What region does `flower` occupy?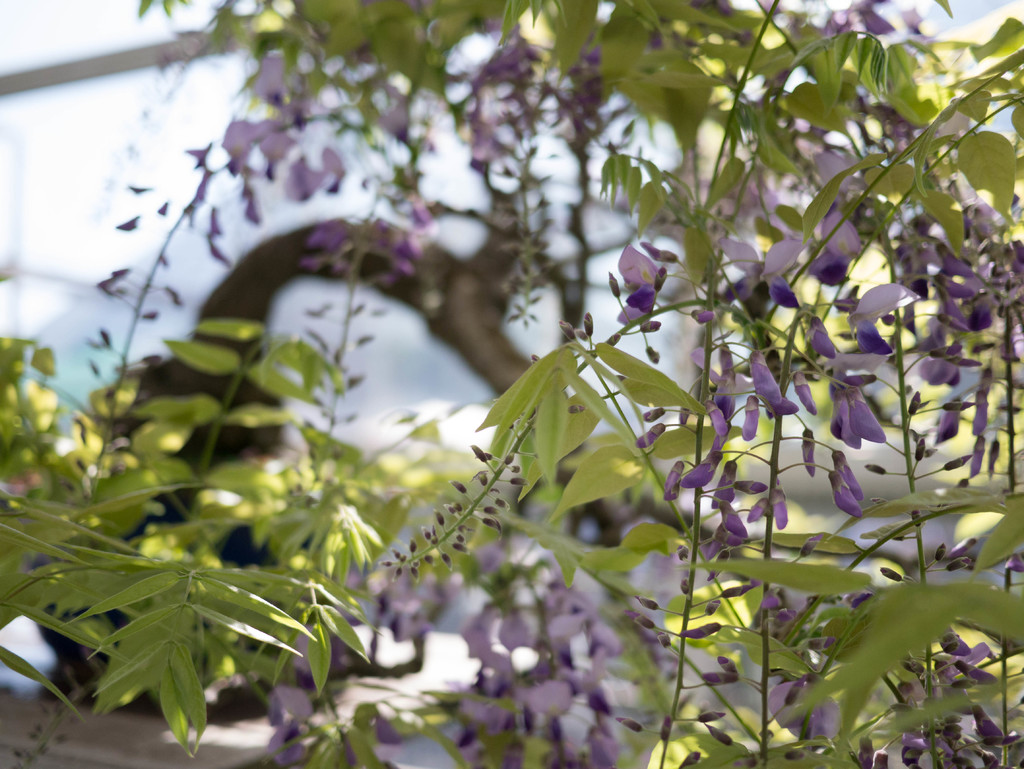
611, 227, 681, 331.
